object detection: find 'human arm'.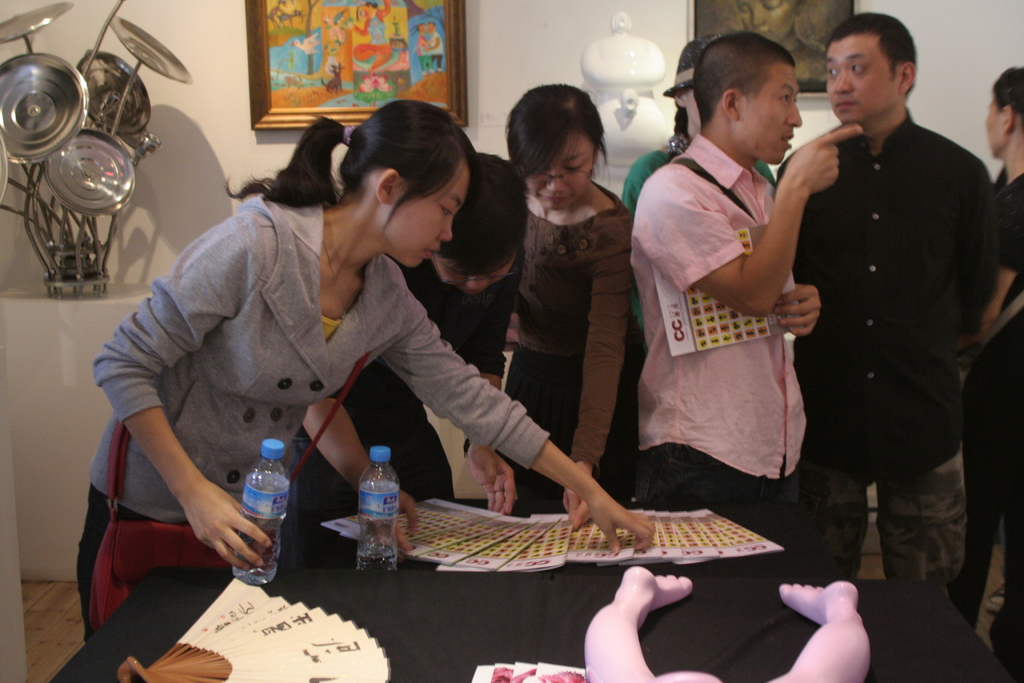
[left=973, top=193, right=1023, bottom=318].
